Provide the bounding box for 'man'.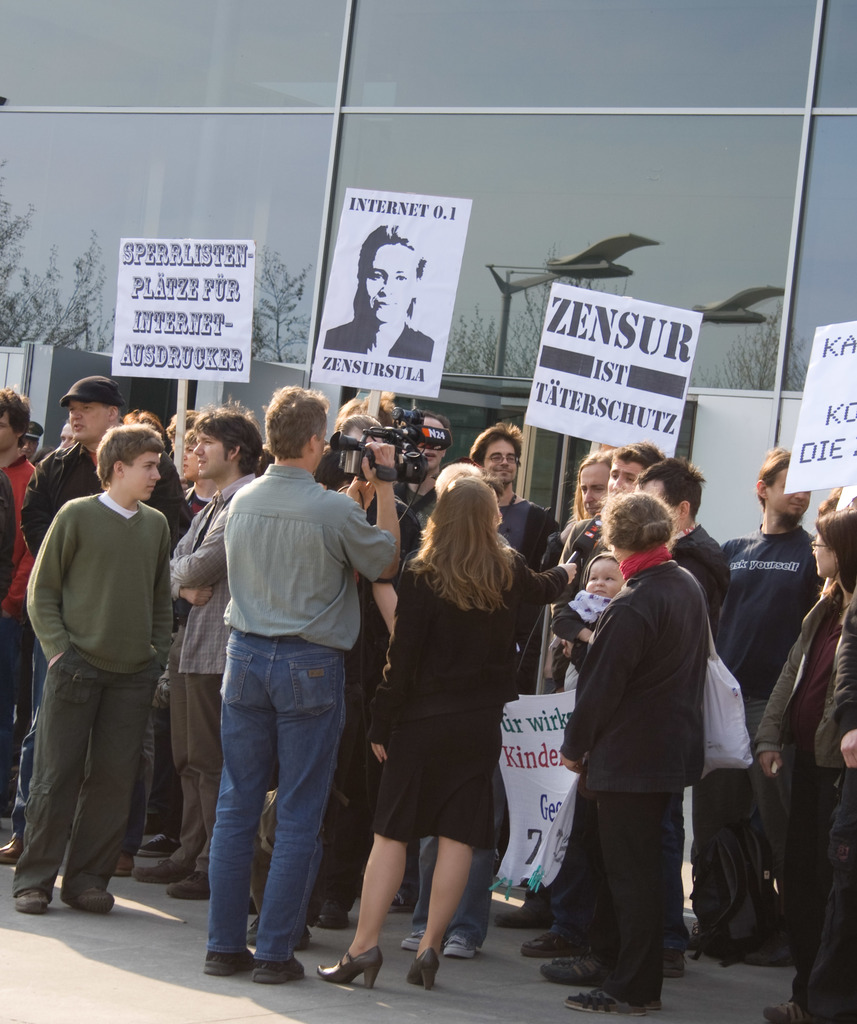
[209, 380, 400, 989].
